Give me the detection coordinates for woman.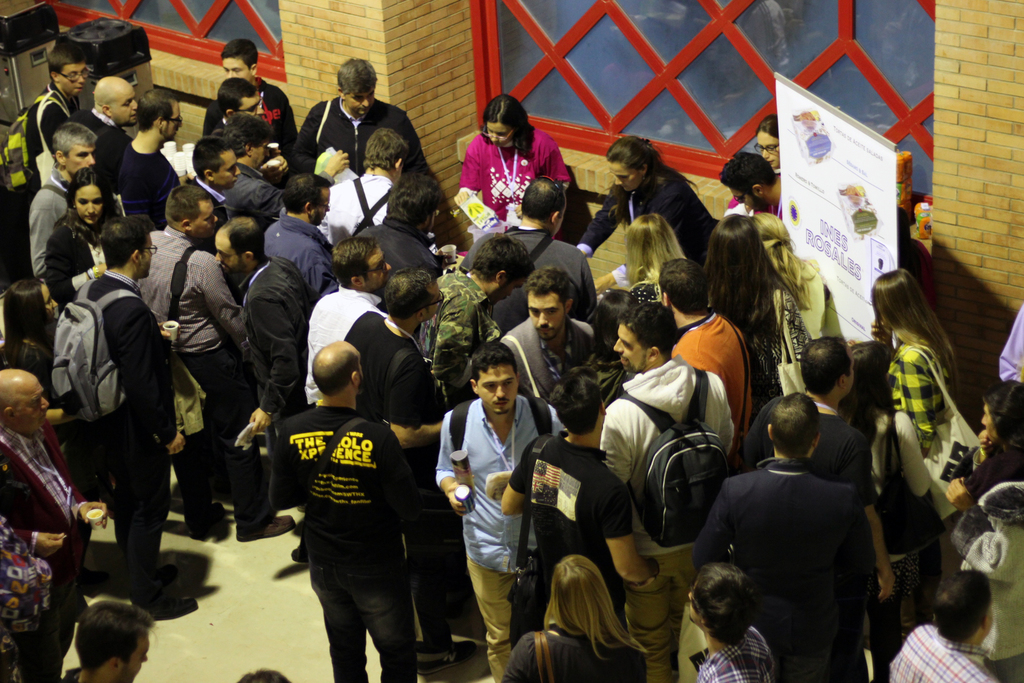
box(747, 208, 831, 343).
